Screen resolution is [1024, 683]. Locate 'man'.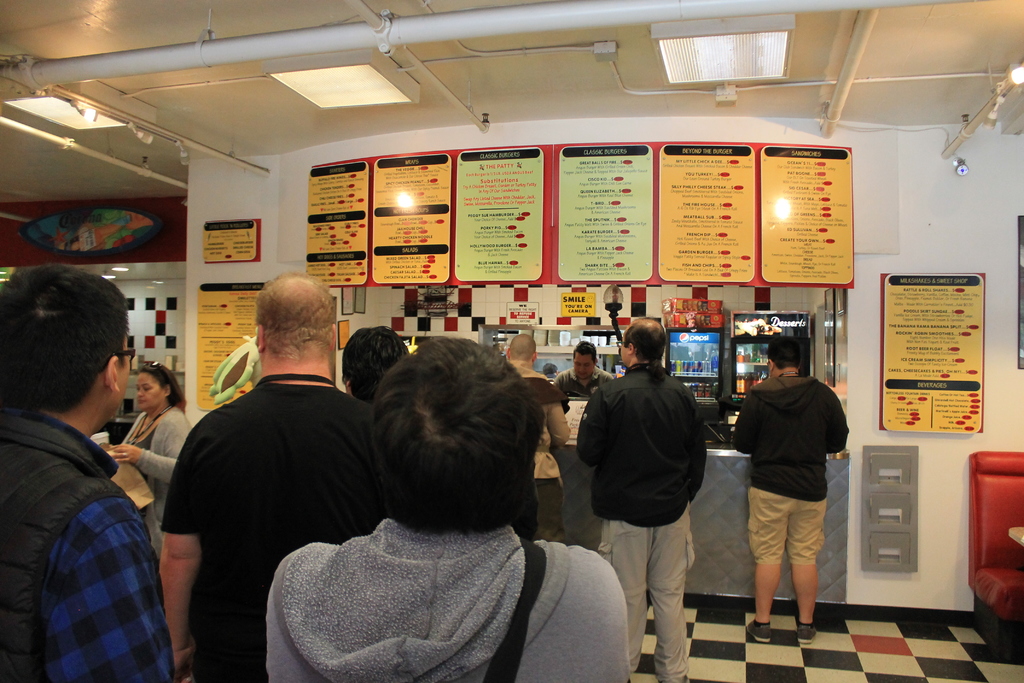
bbox=(486, 326, 577, 559).
